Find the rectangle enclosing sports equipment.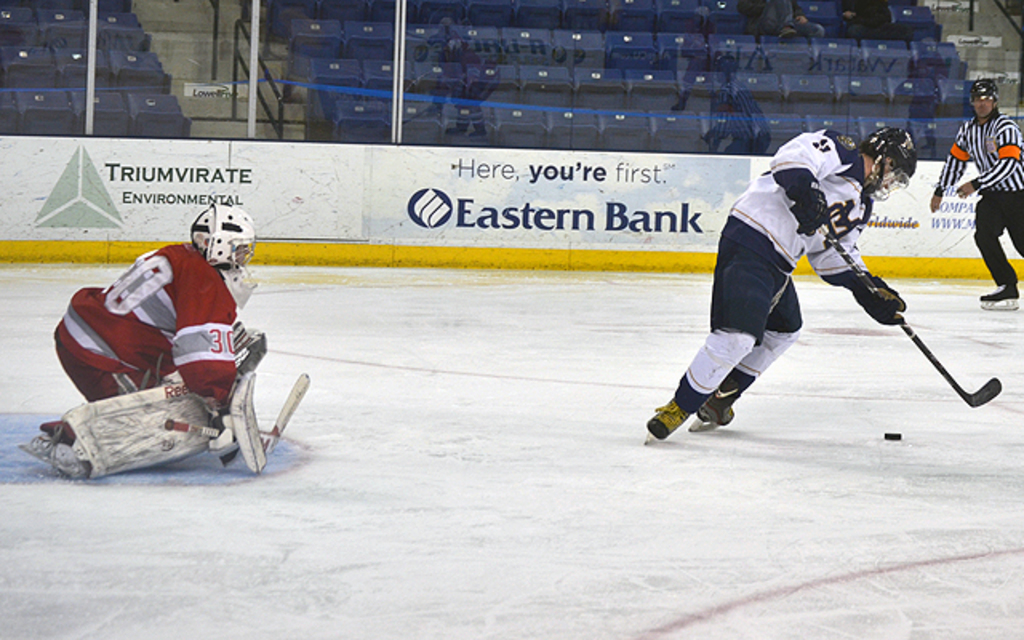
box=[963, 75, 997, 122].
